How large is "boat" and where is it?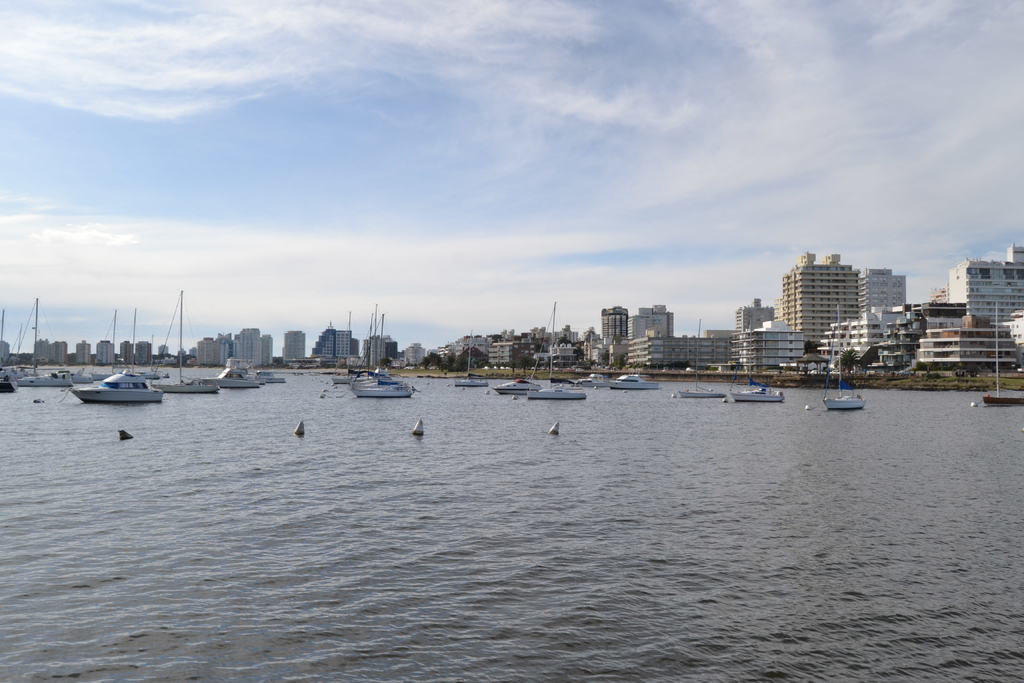
Bounding box: locate(678, 318, 728, 397).
